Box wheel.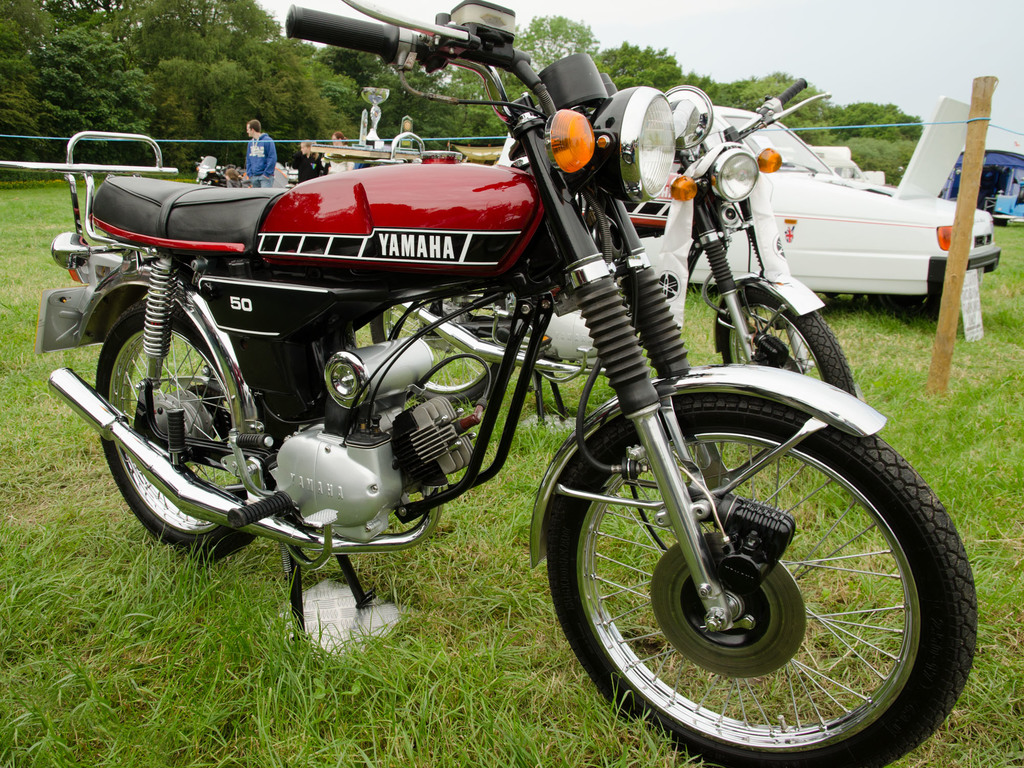
box(96, 296, 257, 558).
